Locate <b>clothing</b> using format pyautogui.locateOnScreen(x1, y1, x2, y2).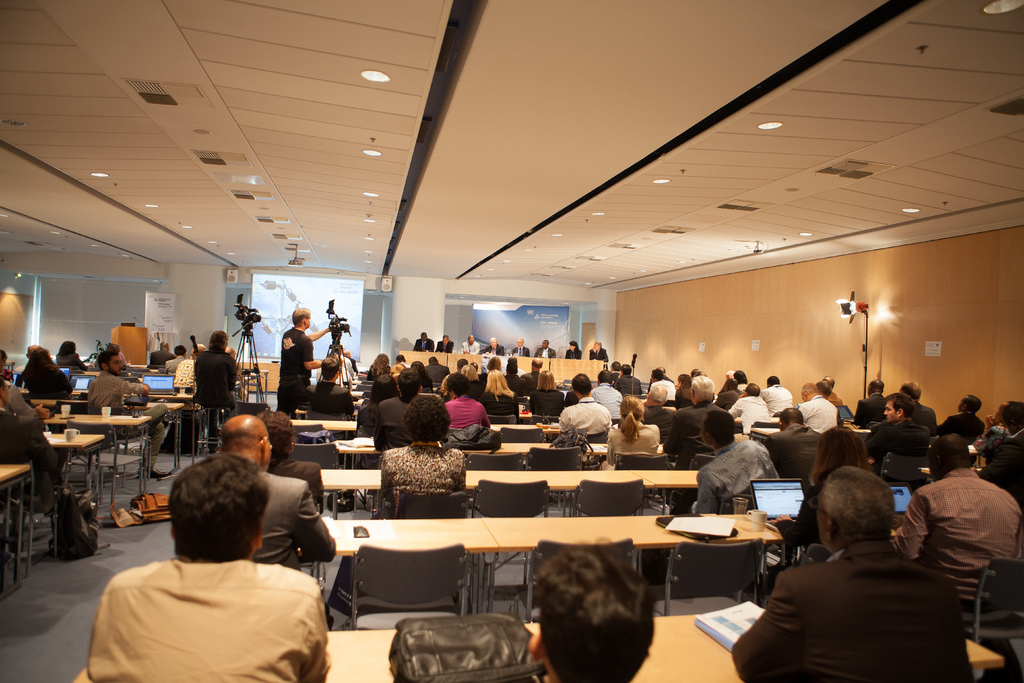
pyautogui.locateOnScreen(372, 391, 420, 456).
